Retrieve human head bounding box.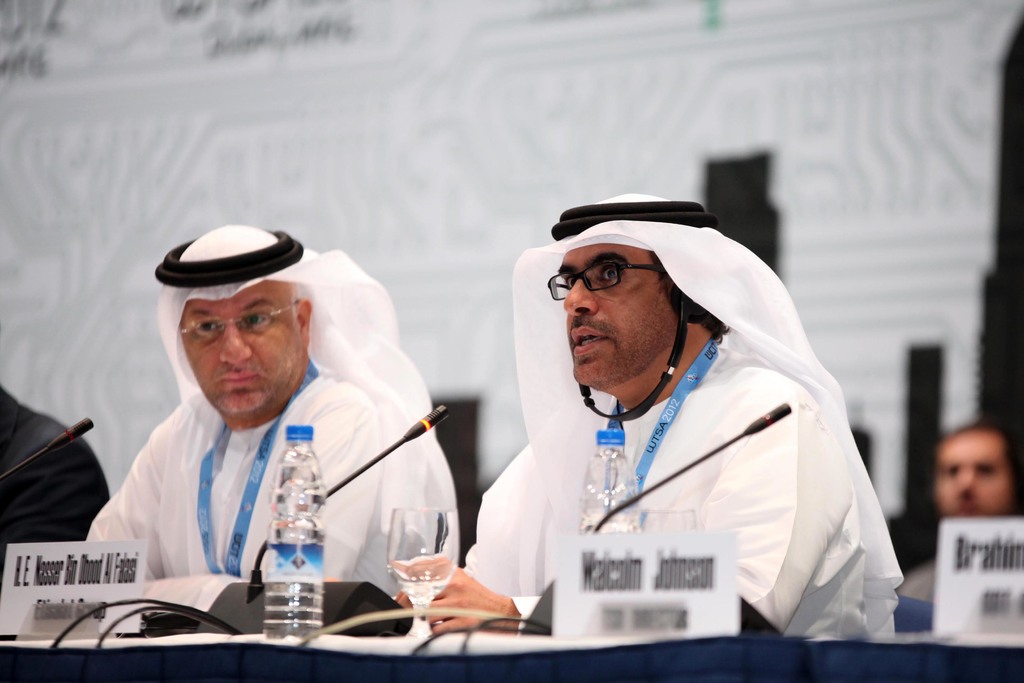
Bounding box: (166, 223, 314, 423).
